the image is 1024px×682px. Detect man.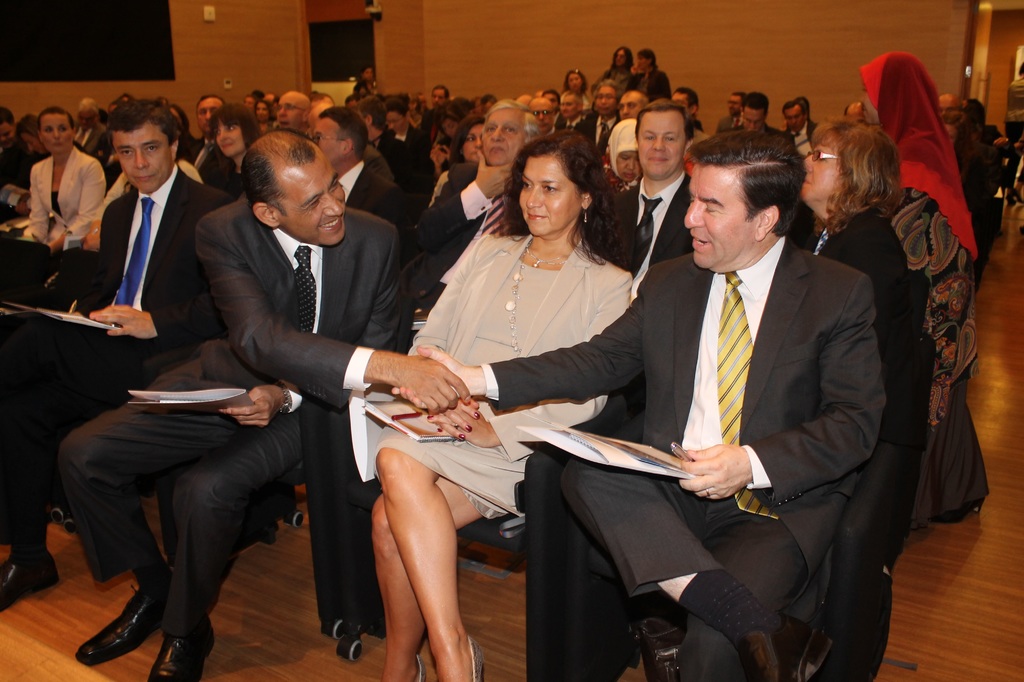
Detection: bbox=[189, 94, 226, 187].
